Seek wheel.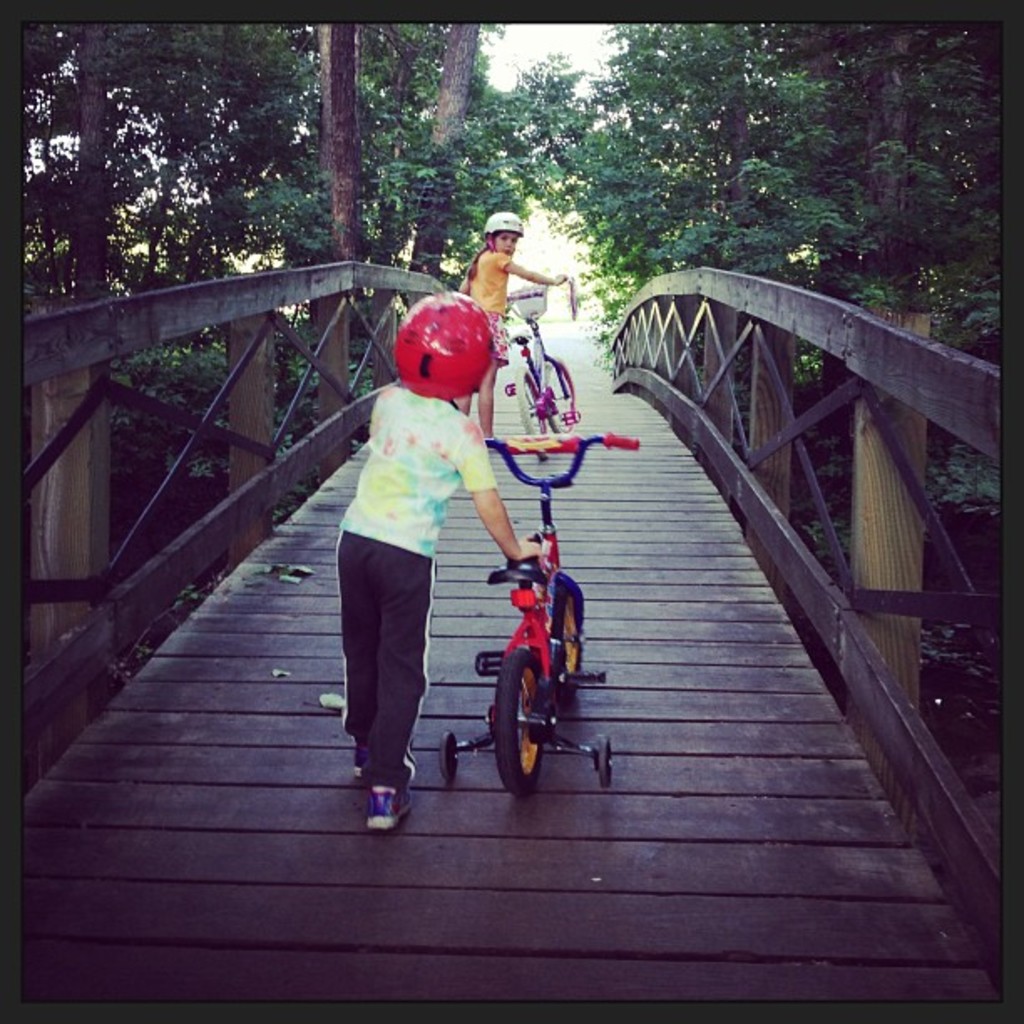
{"left": 437, "top": 731, "right": 457, "bottom": 786}.
